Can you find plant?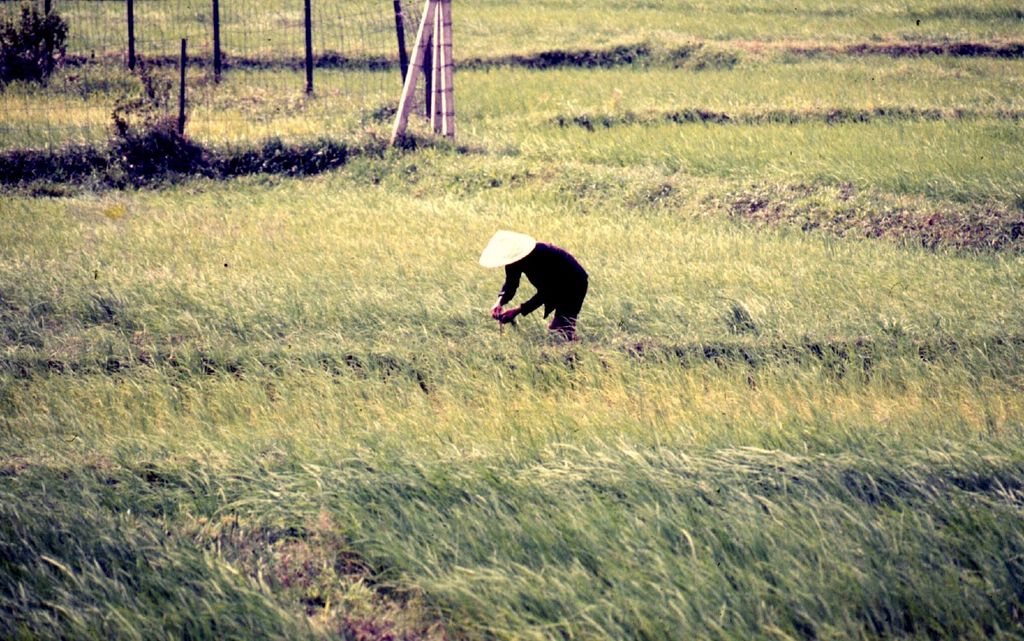
Yes, bounding box: 0 0 72 68.
